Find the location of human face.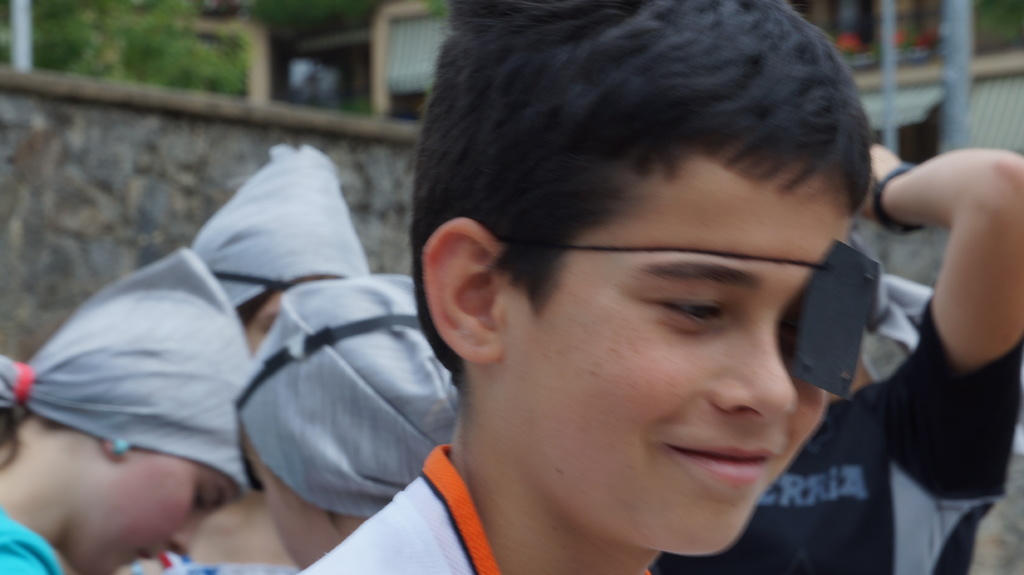
Location: box=[252, 460, 360, 569].
